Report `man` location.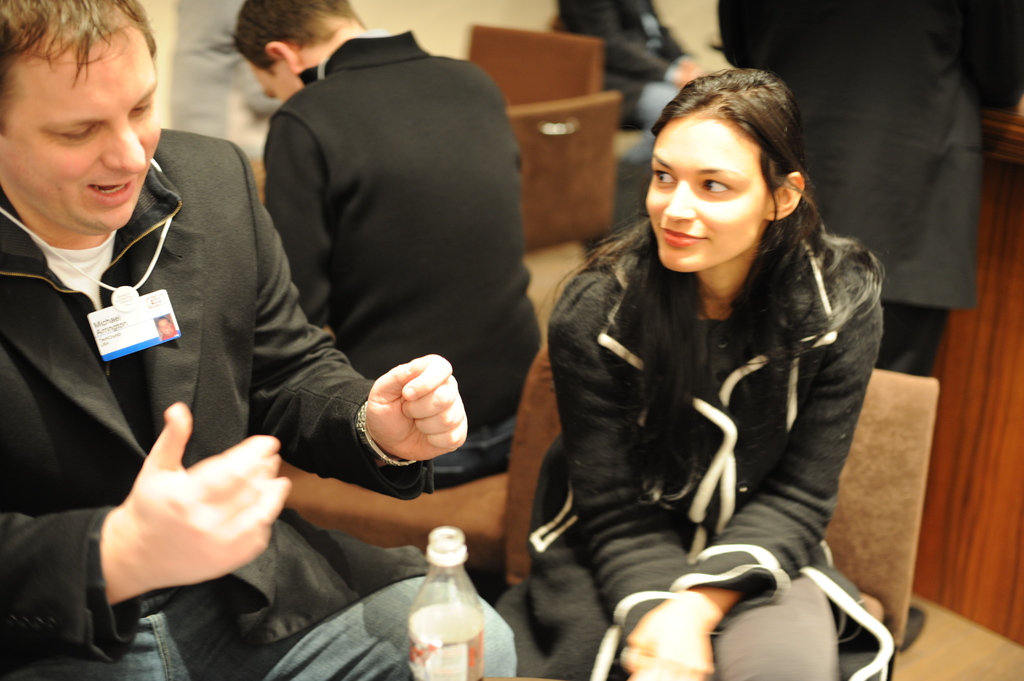
Report: crop(717, 0, 1023, 652).
